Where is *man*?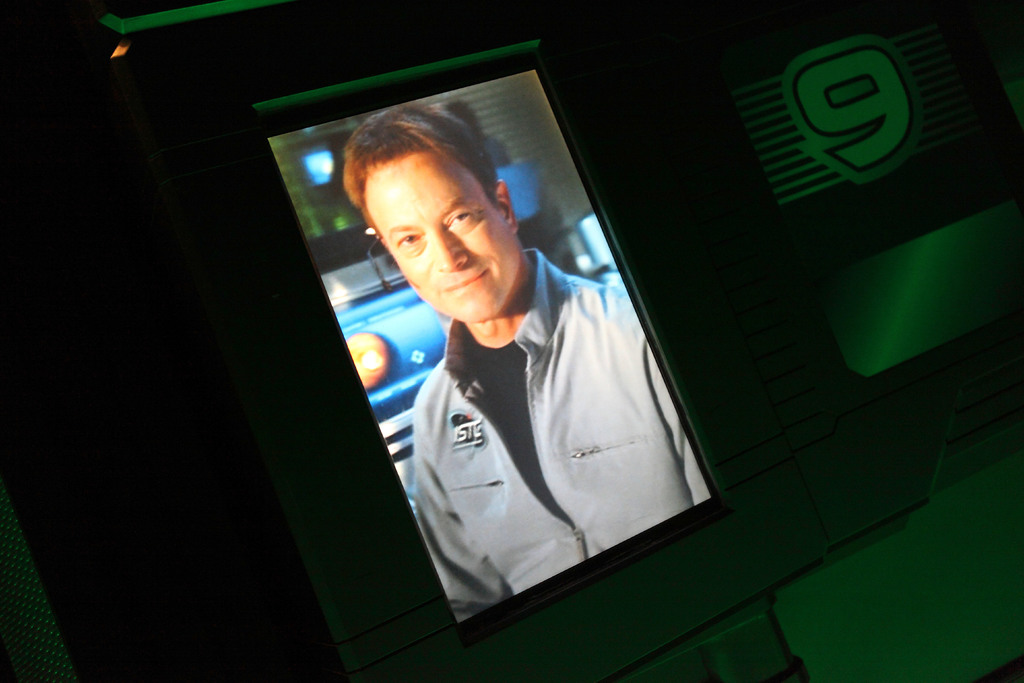
x1=360, y1=156, x2=691, y2=640.
